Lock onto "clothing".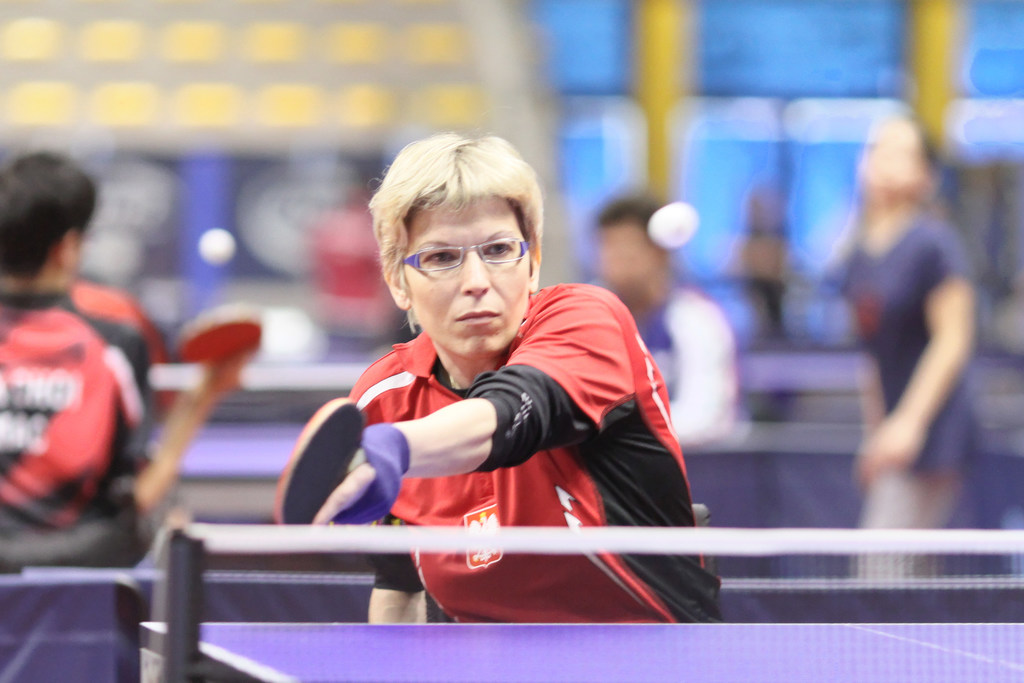
Locked: box(311, 275, 688, 600).
